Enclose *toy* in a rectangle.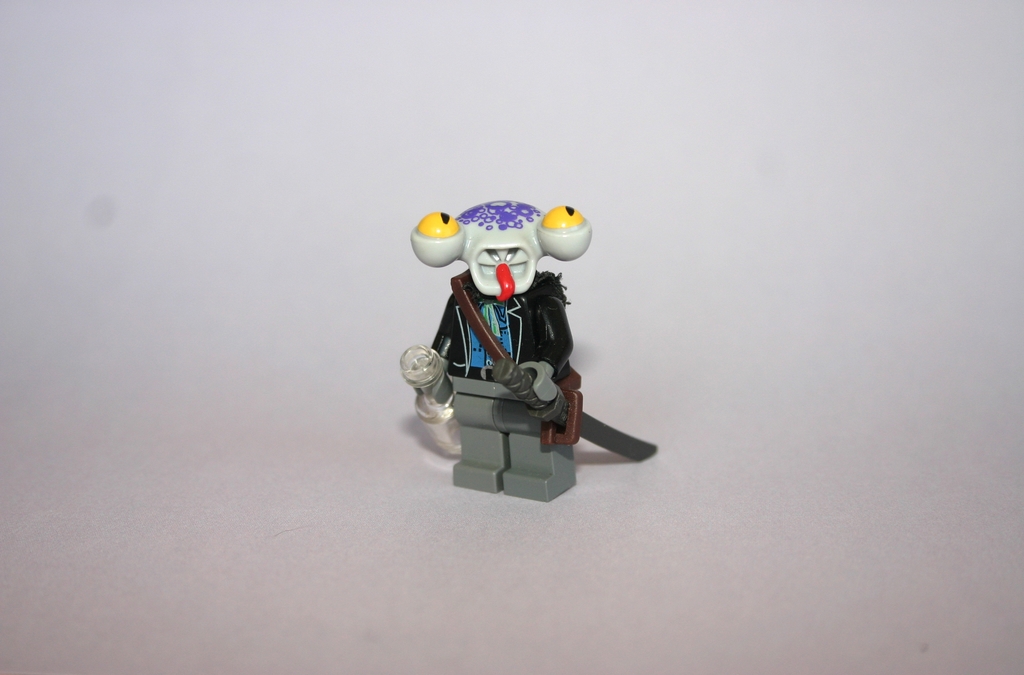
415,195,591,499.
